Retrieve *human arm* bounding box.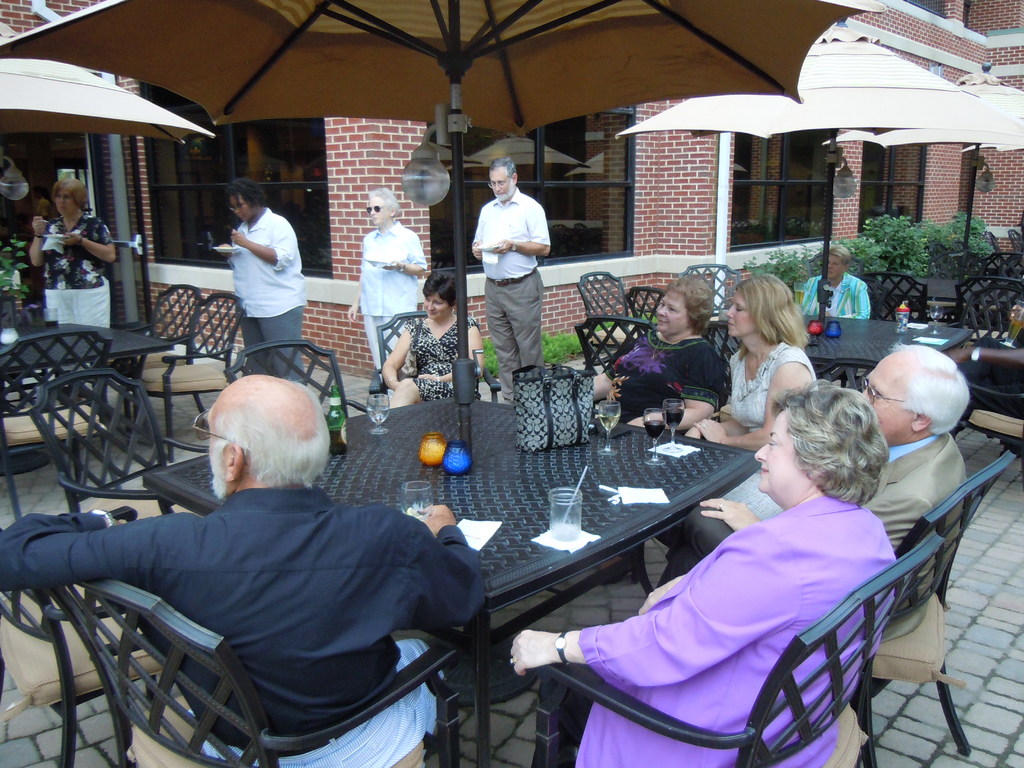
Bounding box: (484,200,555,260).
